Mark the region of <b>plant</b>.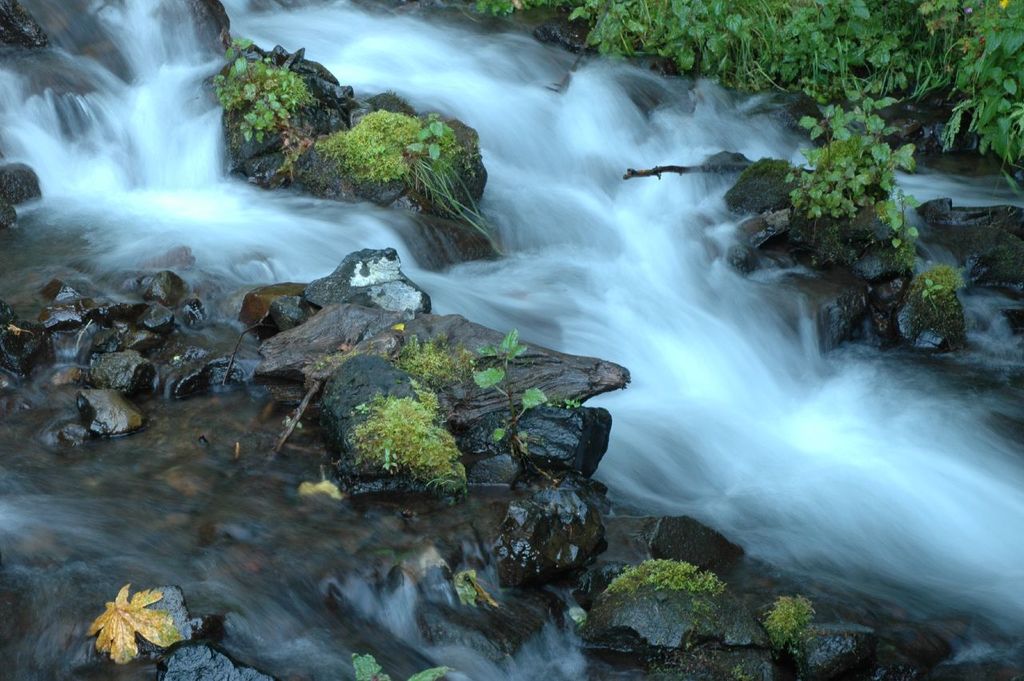
Region: {"left": 466, "top": 320, "right": 525, "bottom": 398}.
